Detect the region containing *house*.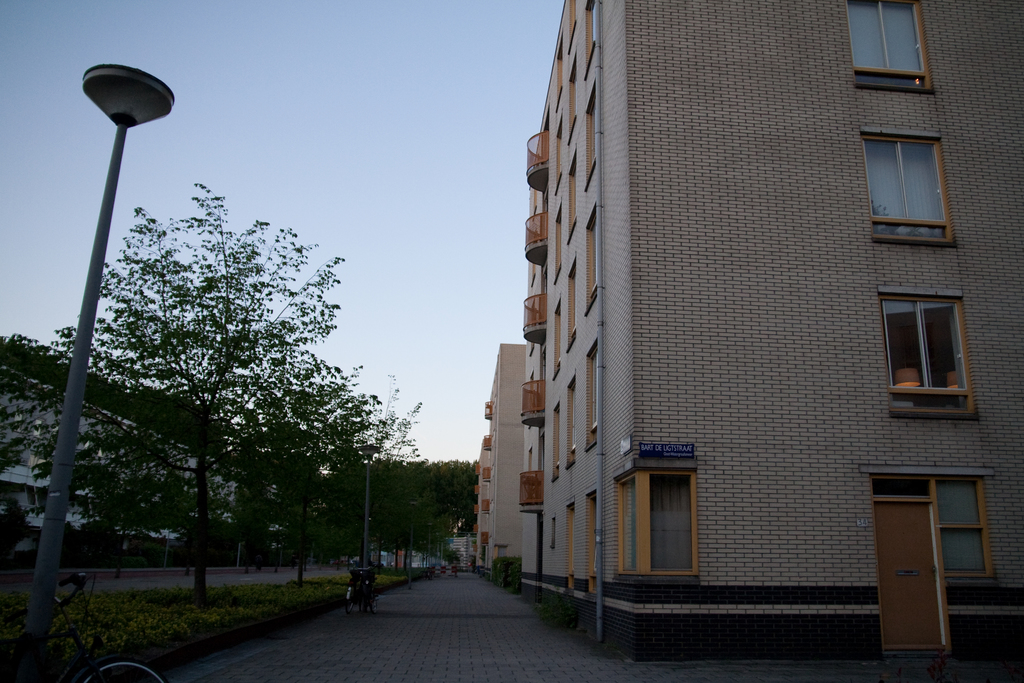
x1=461 y1=343 x2=525 y2=570.
